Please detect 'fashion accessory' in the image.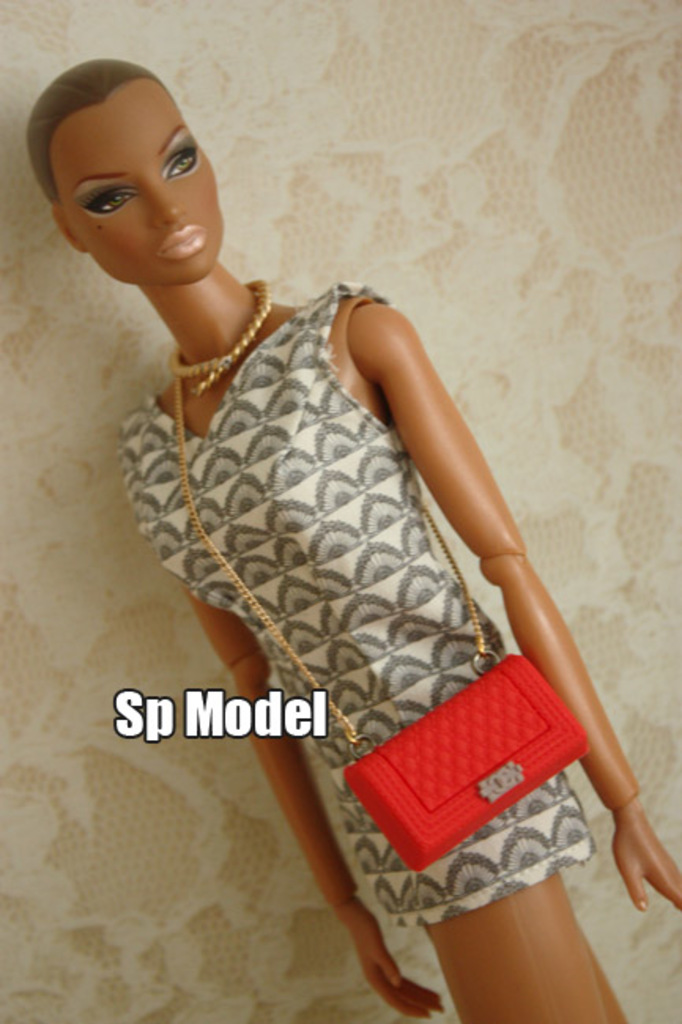
x1=161, y1=274, x2=274, y2=395.
